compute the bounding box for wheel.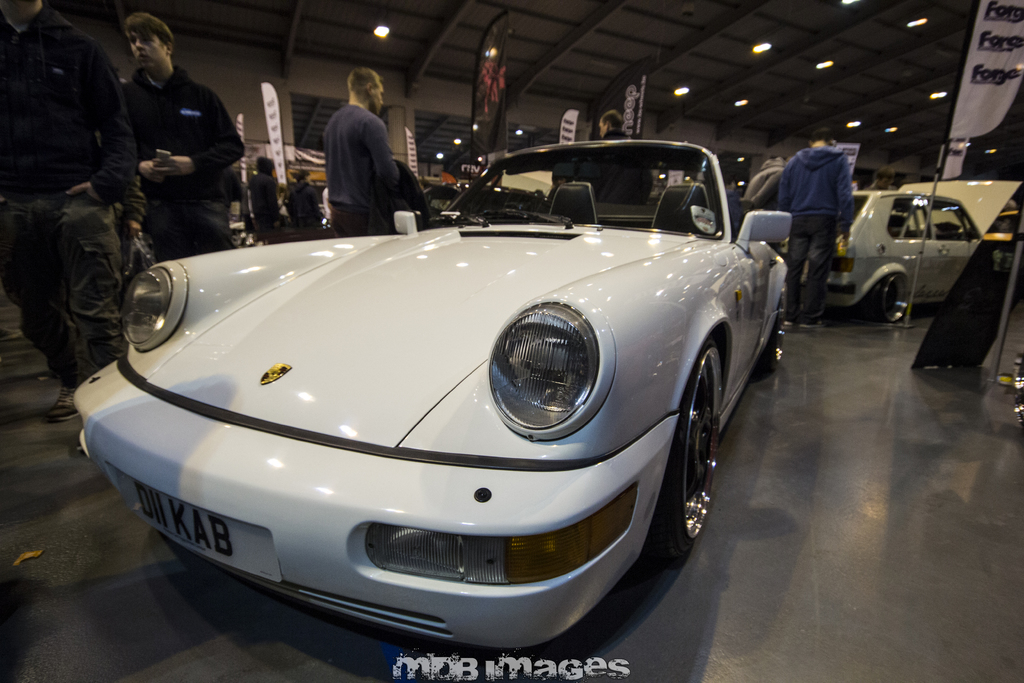
box(673, 339, 714, 544).
